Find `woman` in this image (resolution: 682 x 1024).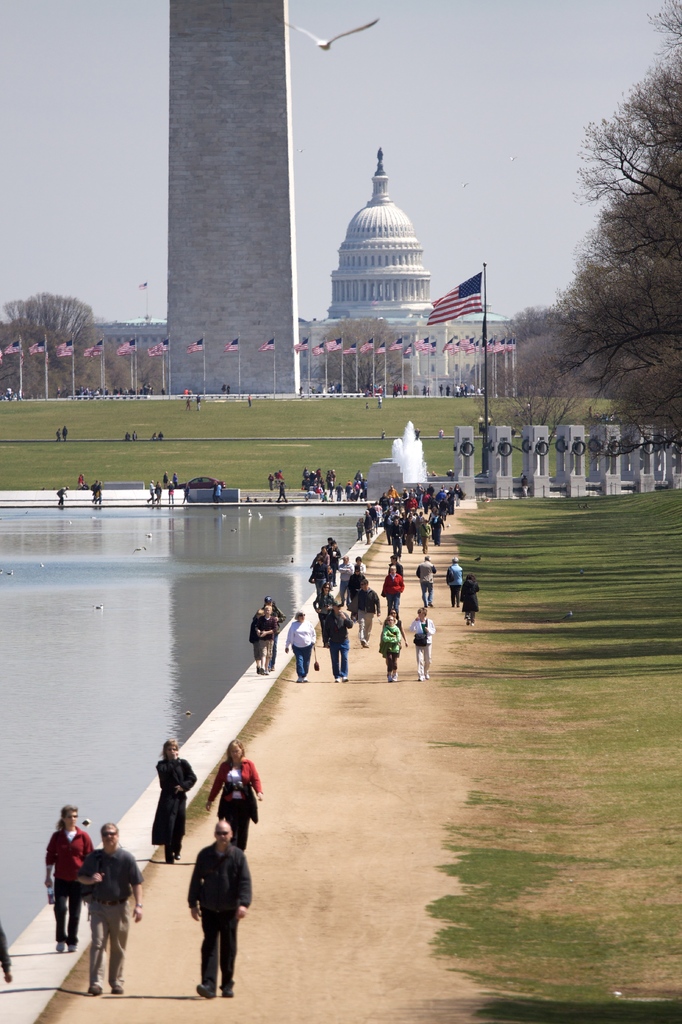
bbox(209, 742, 265, 852).
